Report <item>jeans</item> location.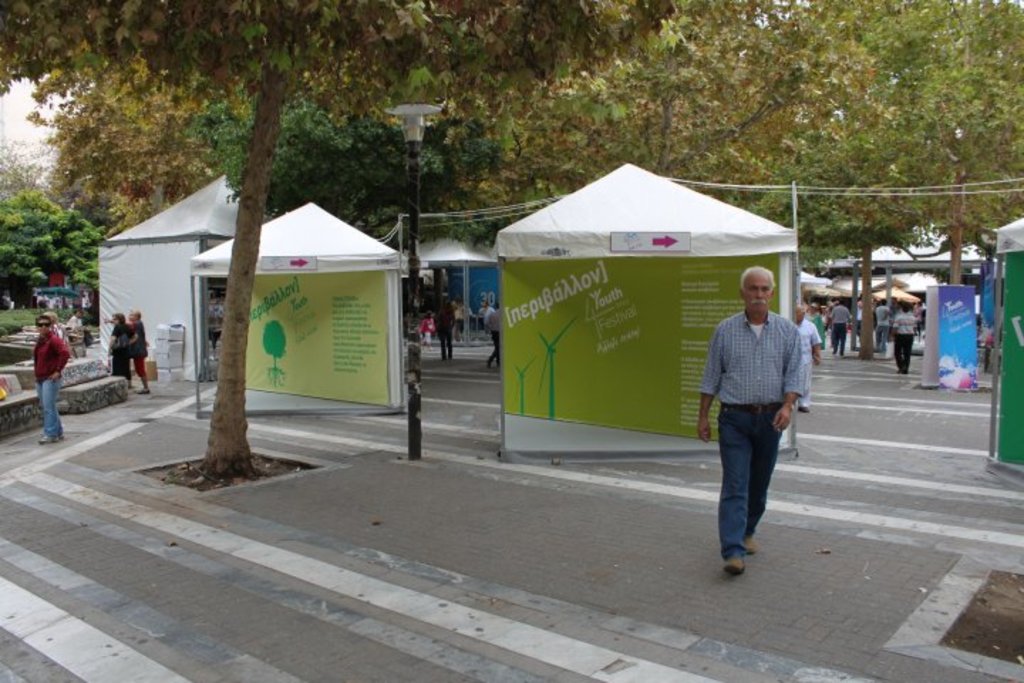
Report: locate(112, 356, 142, 396).
